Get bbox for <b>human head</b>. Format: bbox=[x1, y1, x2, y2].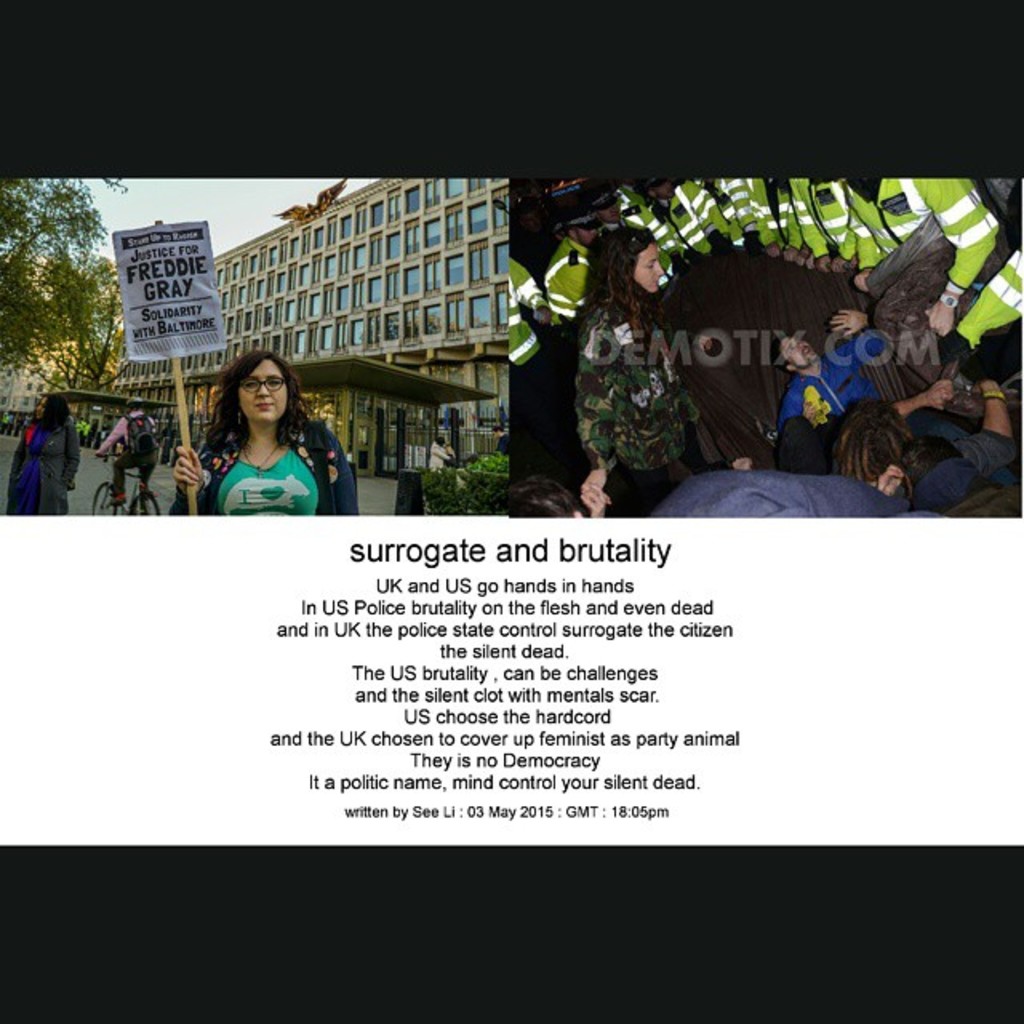
bbox=[232, 354, 307, 424].
